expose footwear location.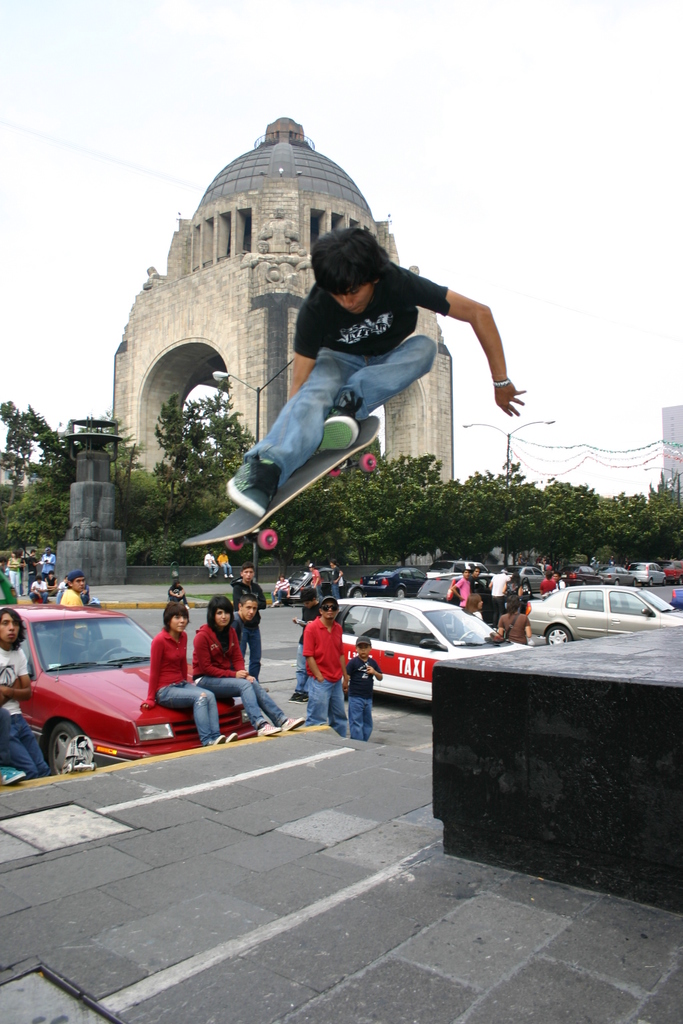
Exposed at (x1=227, y1=572, x2=234, y2=579).
